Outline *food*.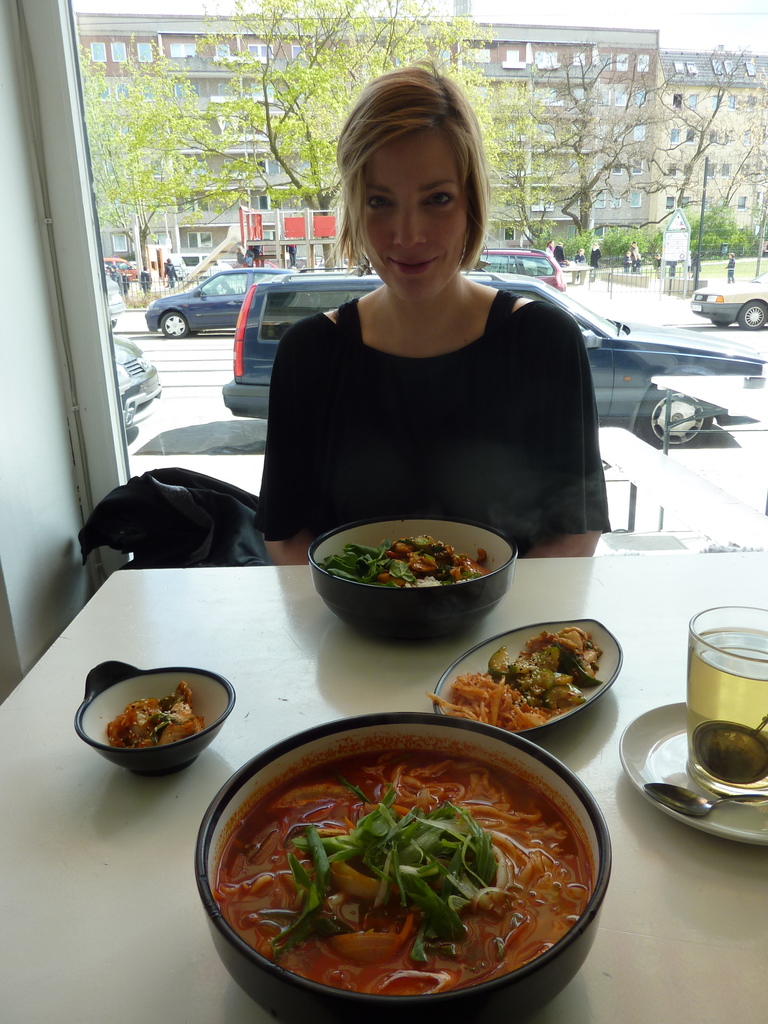
Outline: [229, 721, 615, 1000].
